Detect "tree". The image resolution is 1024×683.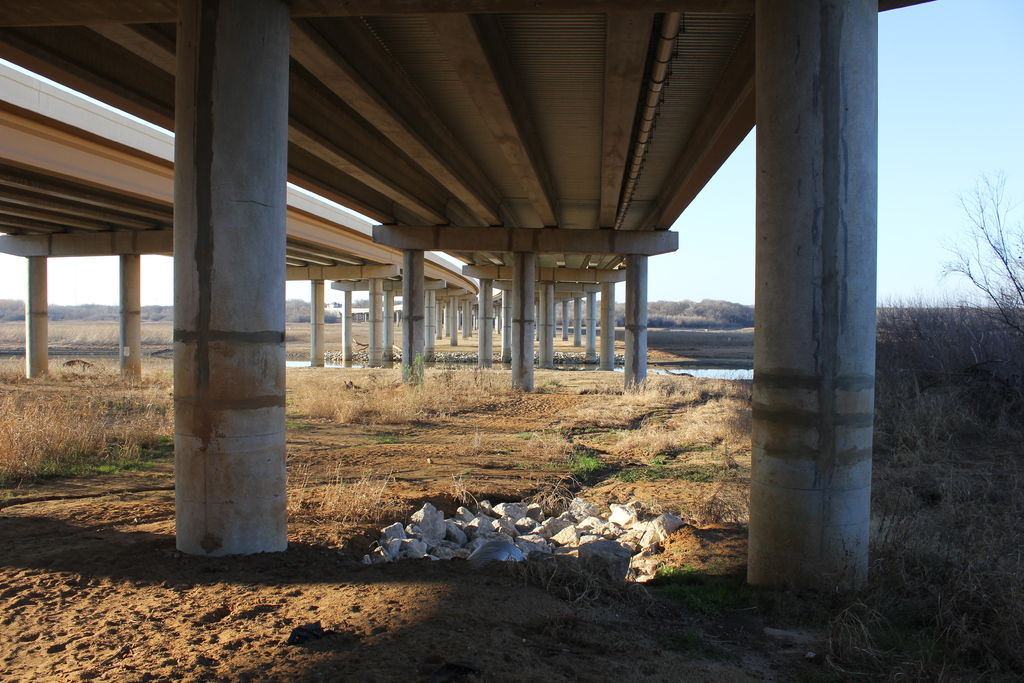
box(935, 174, 1023, 344).
